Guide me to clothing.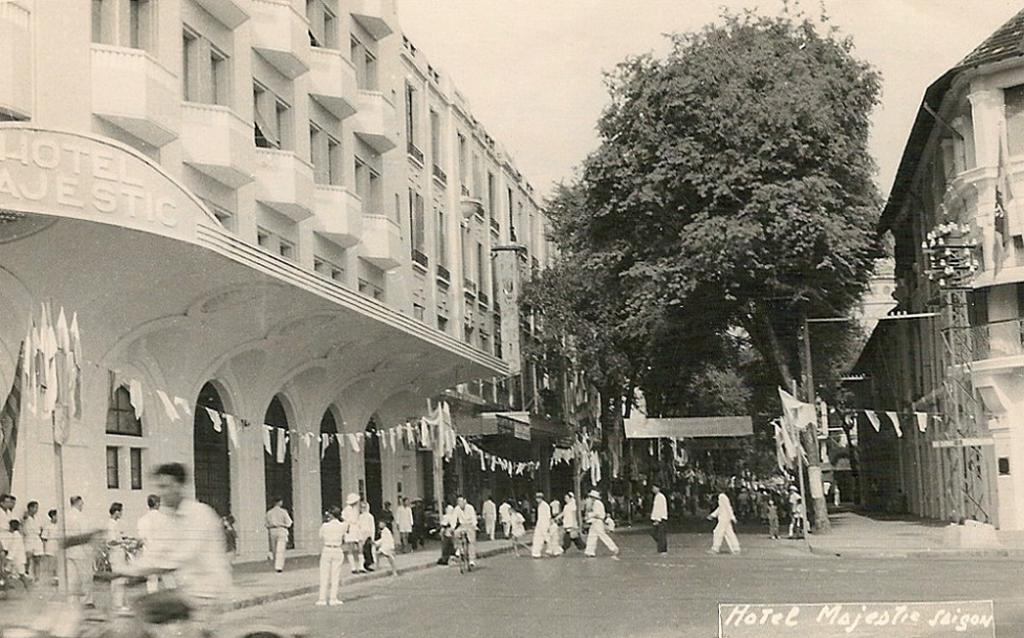
Guidance: 362, 504, 376, 565.
